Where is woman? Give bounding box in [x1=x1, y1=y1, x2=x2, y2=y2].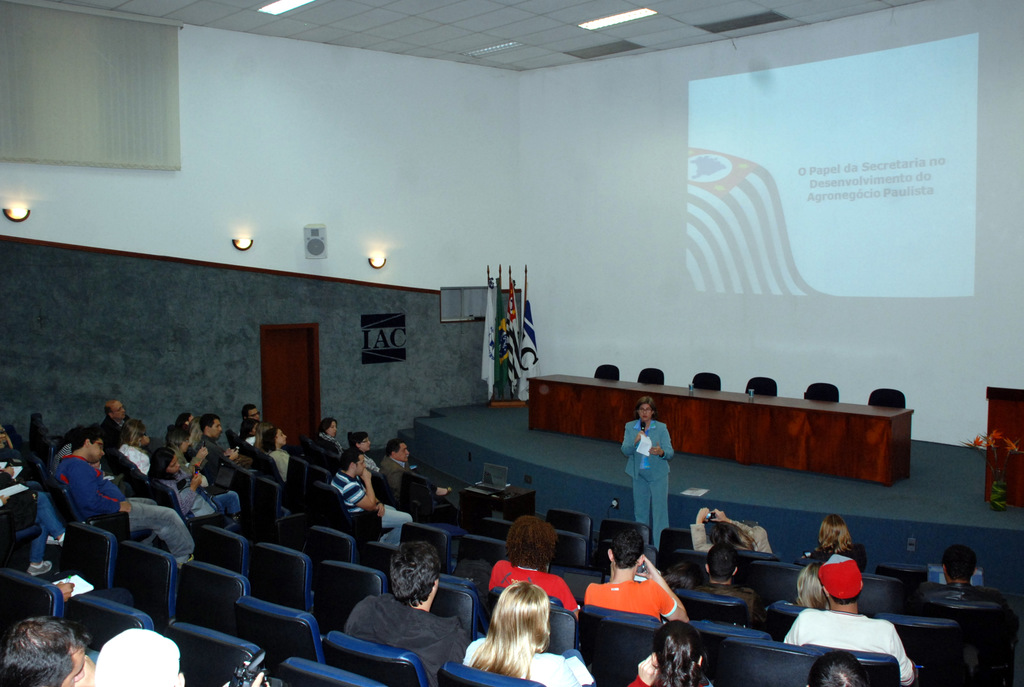
[x1=0, y1=472, x2=64, y2=578].
